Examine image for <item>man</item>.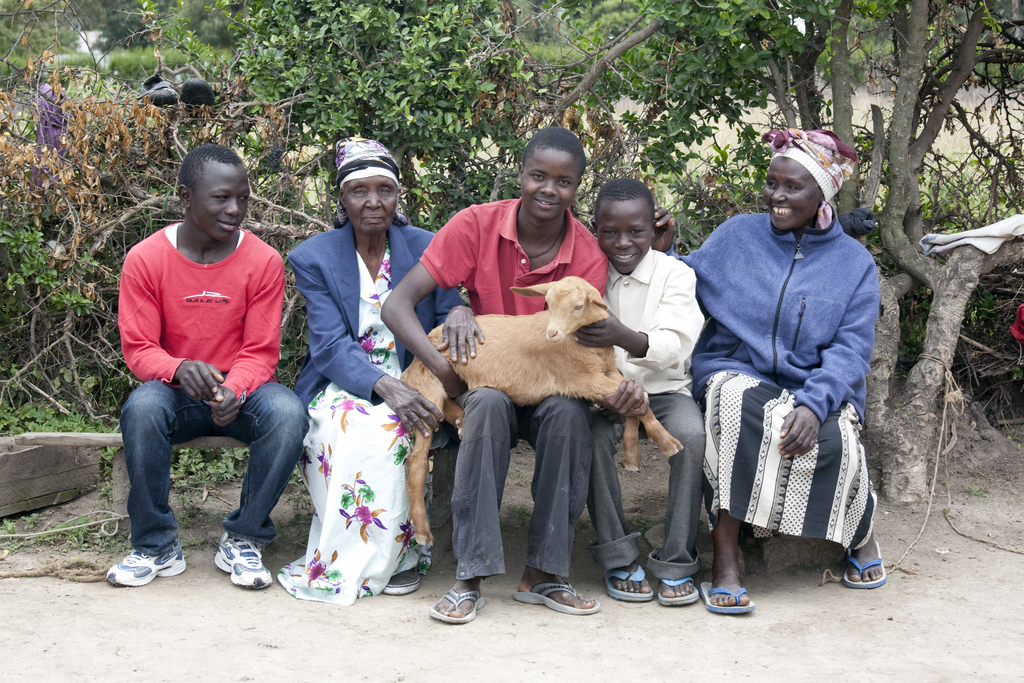
Examination result: crop(578, 183, 707, 607).
